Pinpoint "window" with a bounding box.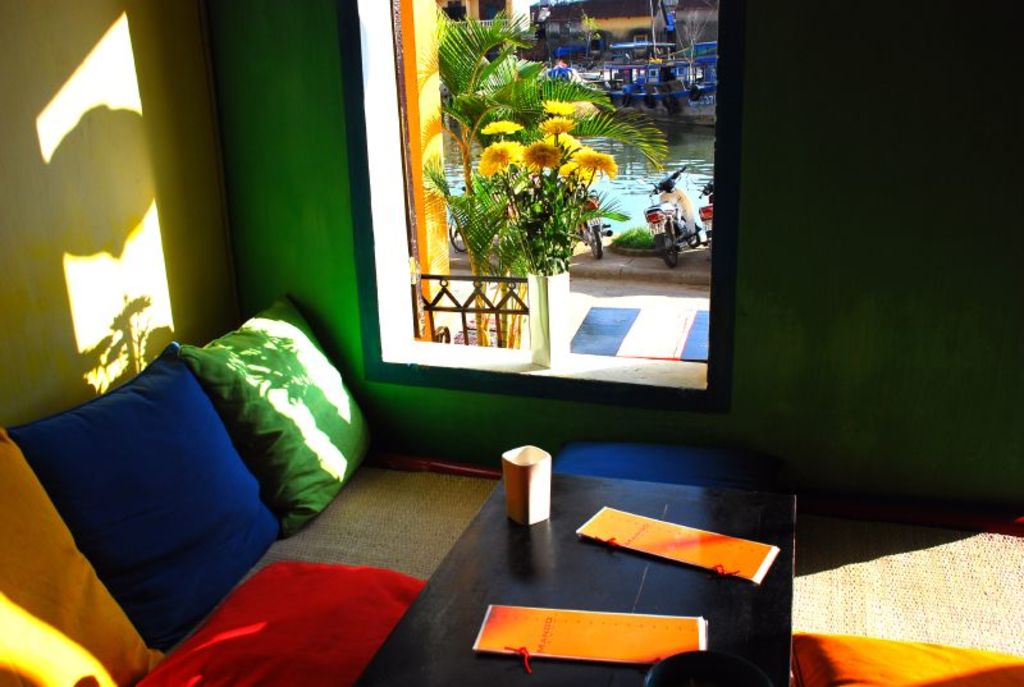
select_region(374, 5, 724, 398).
